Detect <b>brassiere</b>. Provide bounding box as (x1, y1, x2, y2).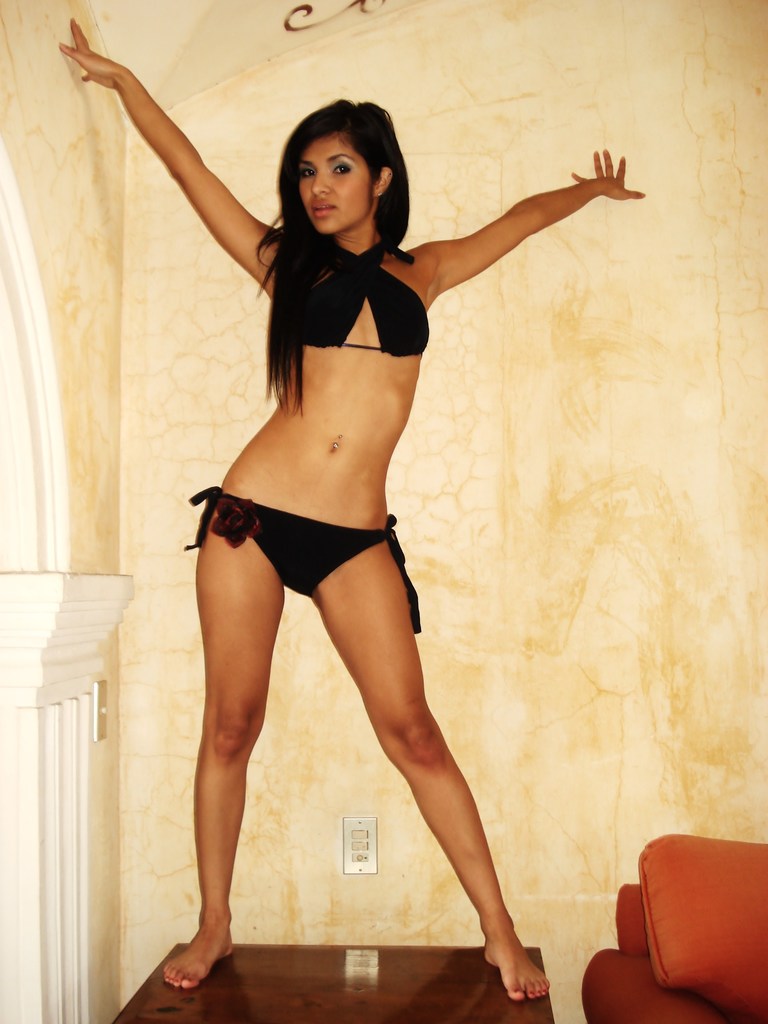
(288, 234, 429, 361).
